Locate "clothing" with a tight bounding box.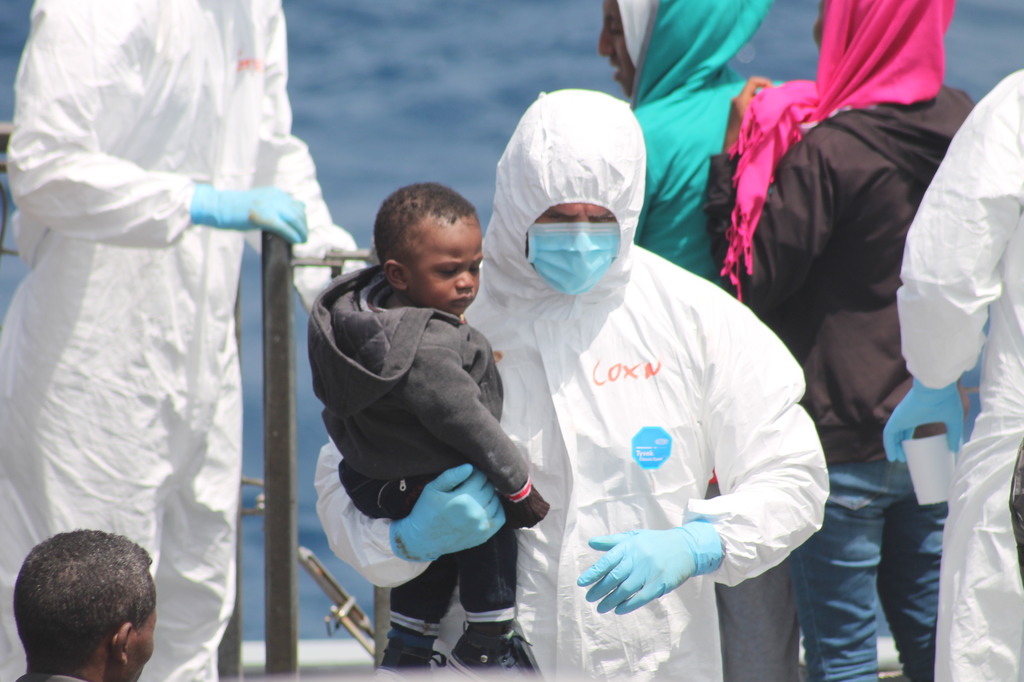
630:0:791:300.
